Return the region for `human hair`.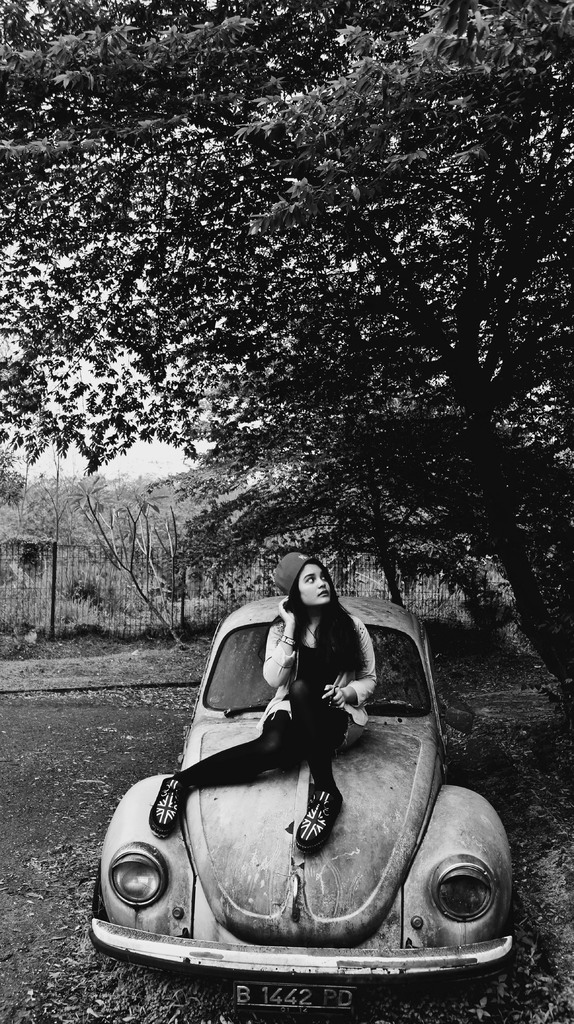
256:557:374:688.
